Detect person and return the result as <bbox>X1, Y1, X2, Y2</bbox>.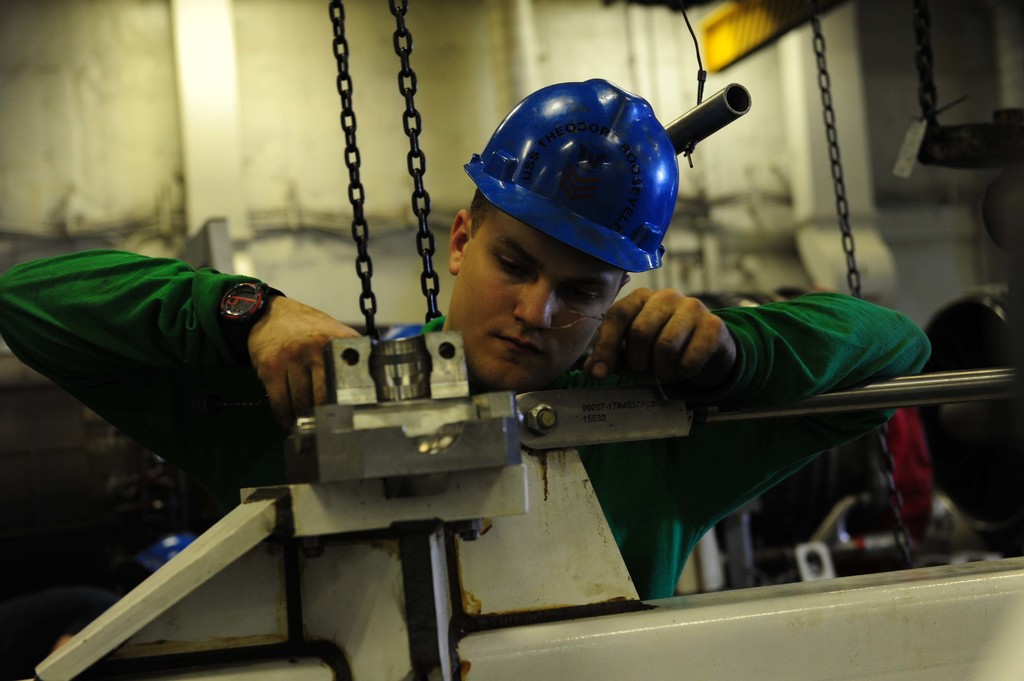
<bbox>93, 11, 900, 646</bbox>.
